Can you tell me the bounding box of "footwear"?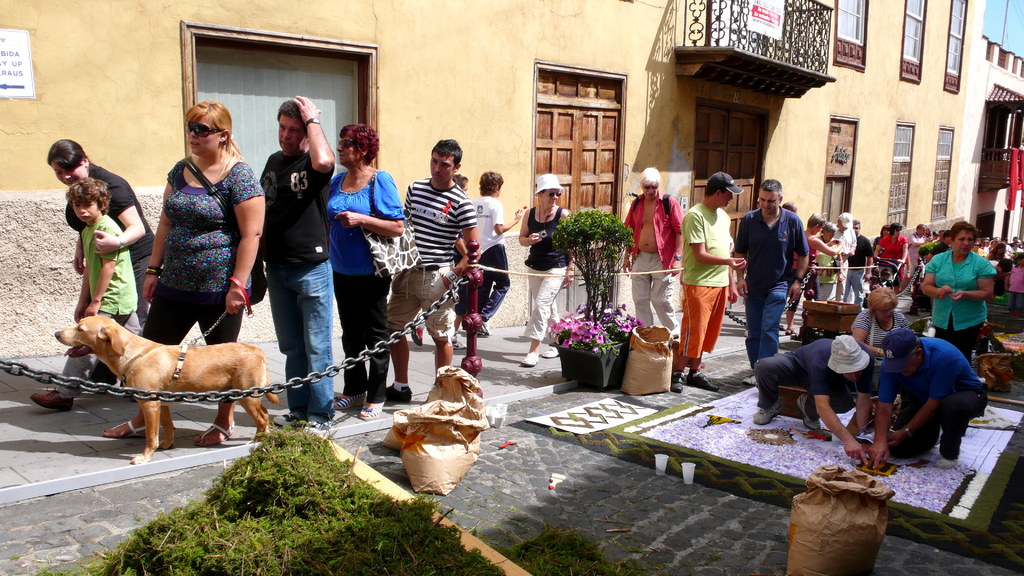
l=300, t=412, r=326, b=435.
